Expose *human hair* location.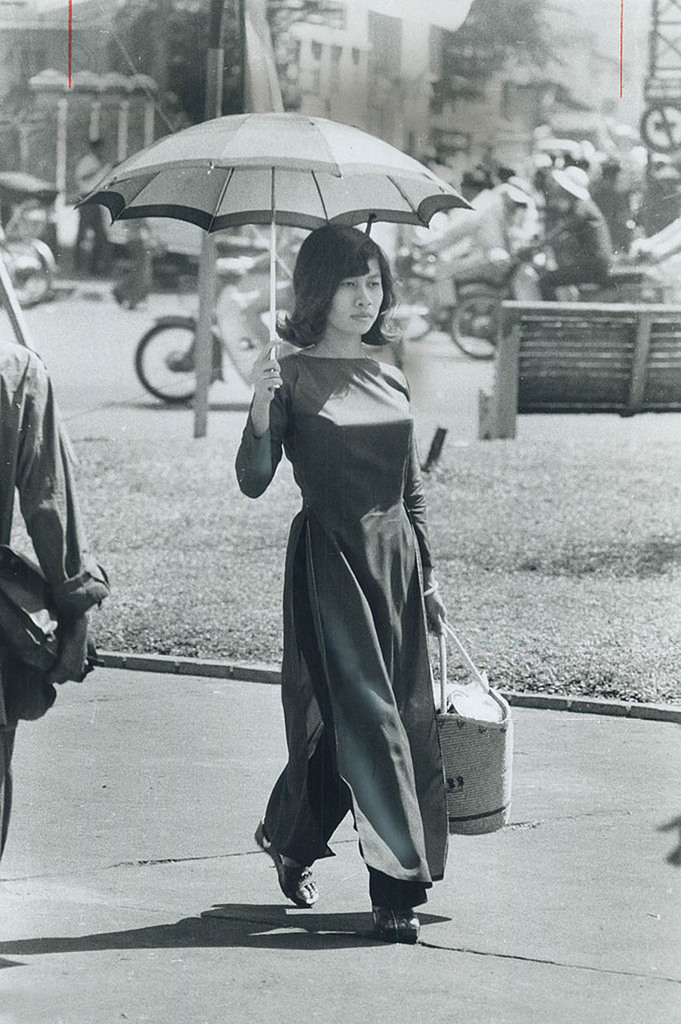
Exposed at 279, 221, 403, 372.
